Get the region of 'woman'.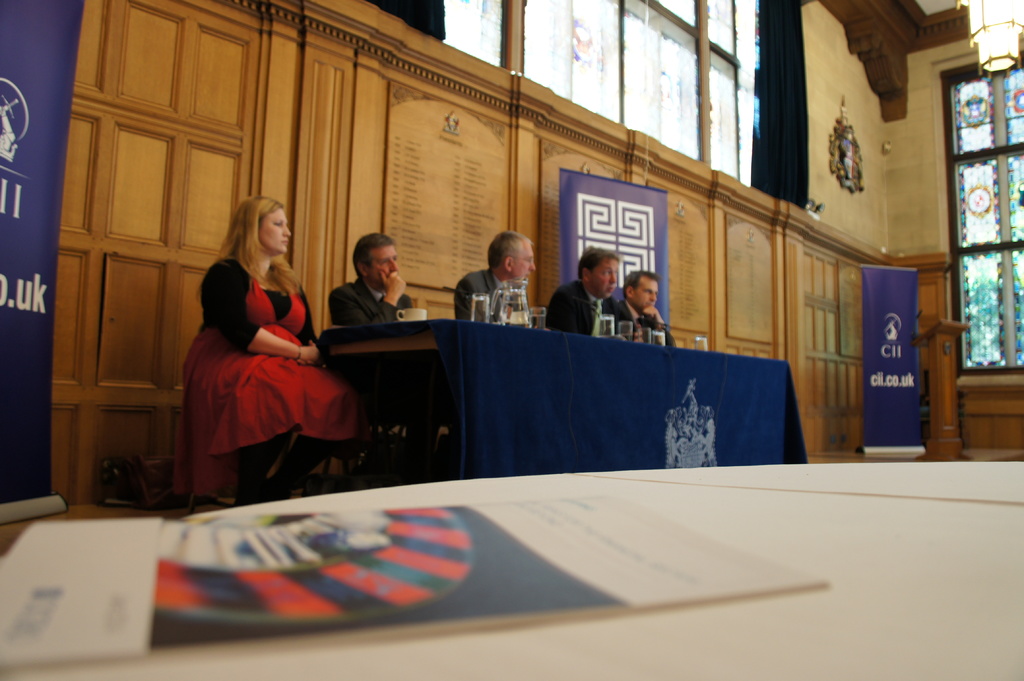
(182,182,349,499).
